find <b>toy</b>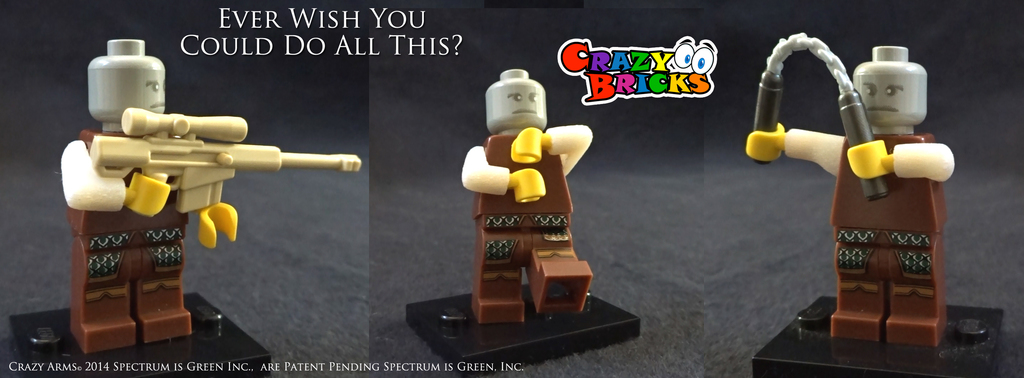
detection(461, 69, 589, 323)
